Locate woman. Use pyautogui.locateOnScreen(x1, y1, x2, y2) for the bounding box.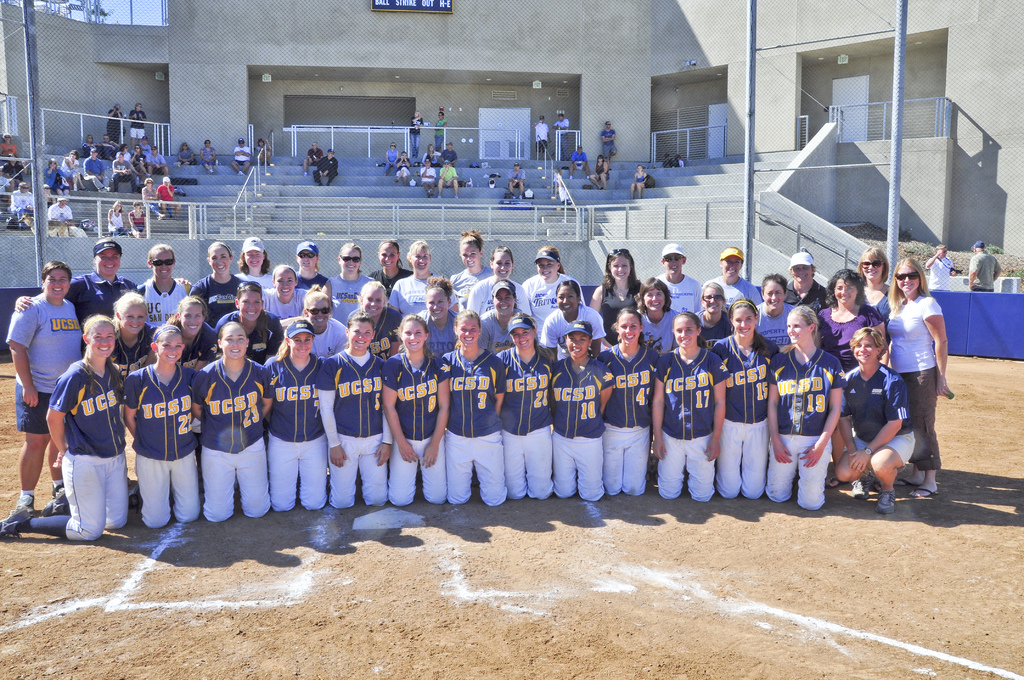
pyautogui.locateOnScreen(419, 277, 461, 362).
